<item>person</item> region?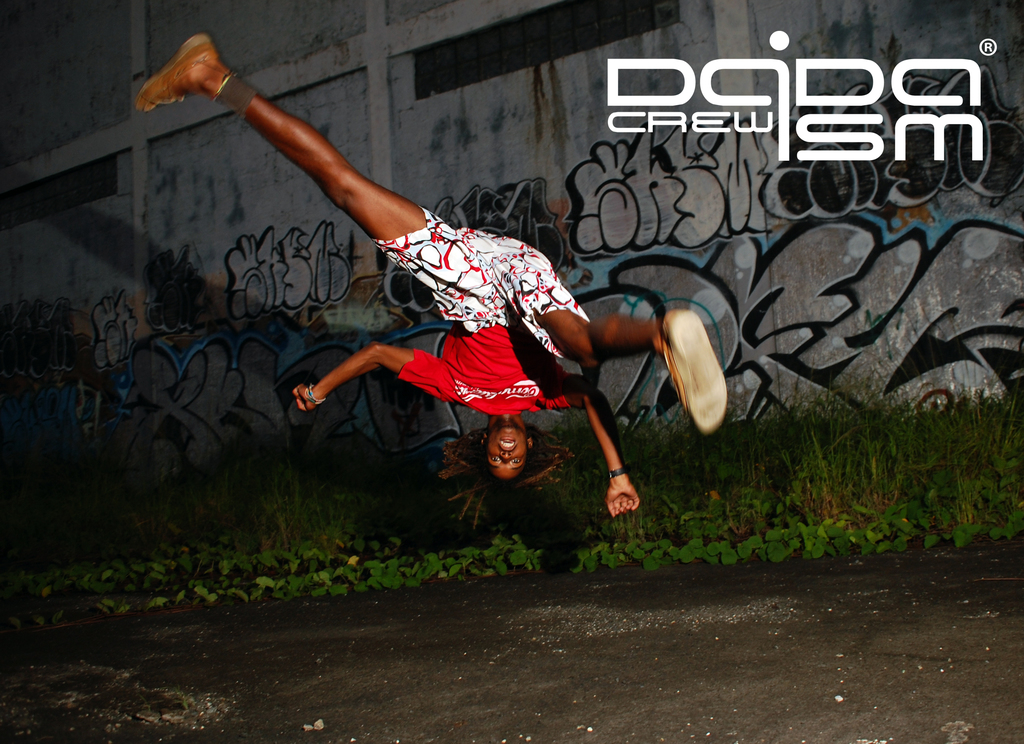
select_region(135, 37, 726, 515)
